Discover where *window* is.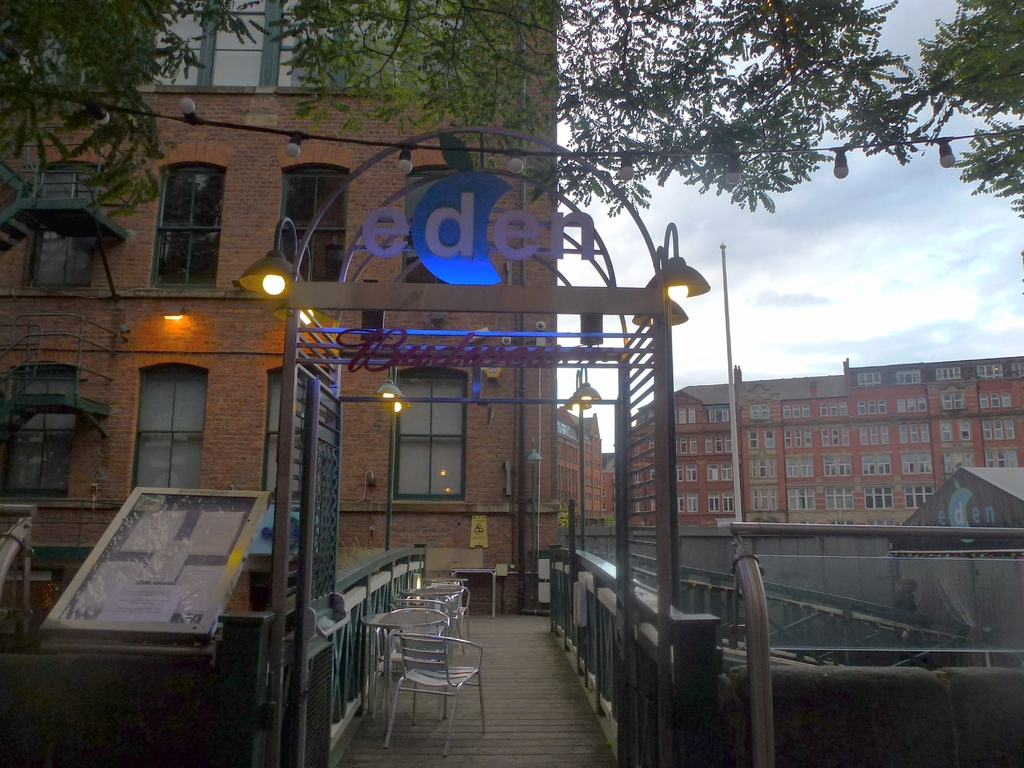
Discovered at 724 434 731 451.
